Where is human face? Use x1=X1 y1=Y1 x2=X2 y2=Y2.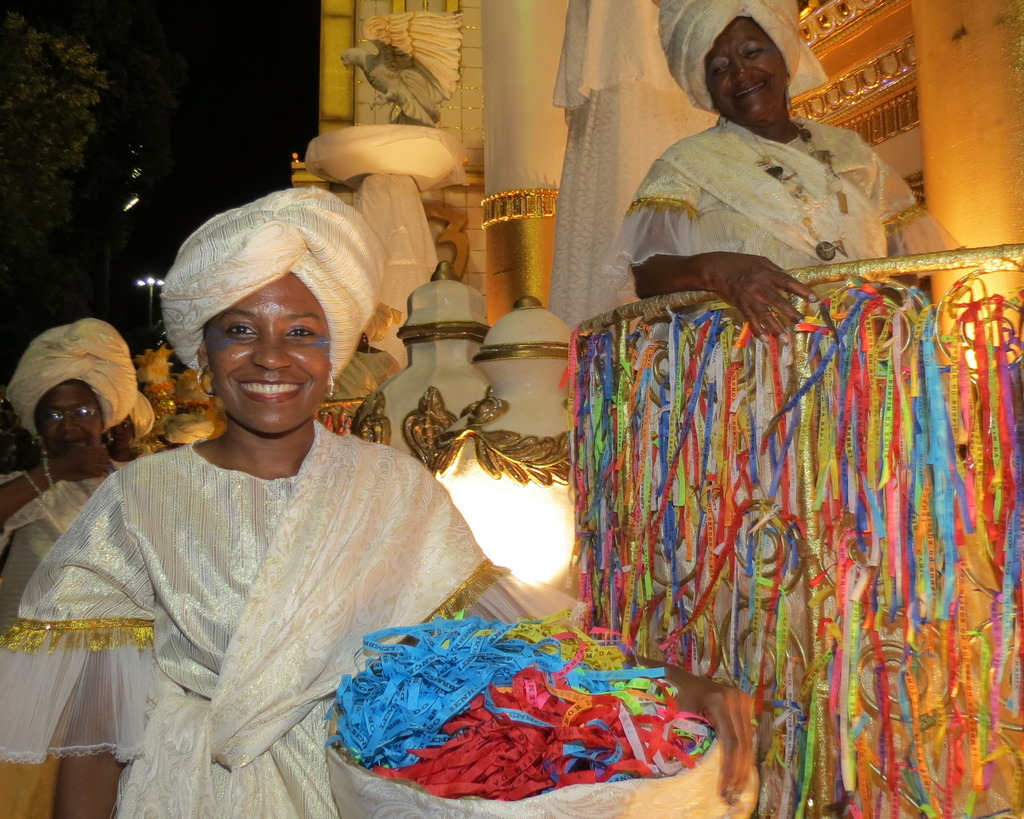
x1=706 y1=15 x2=786 y2=122.
